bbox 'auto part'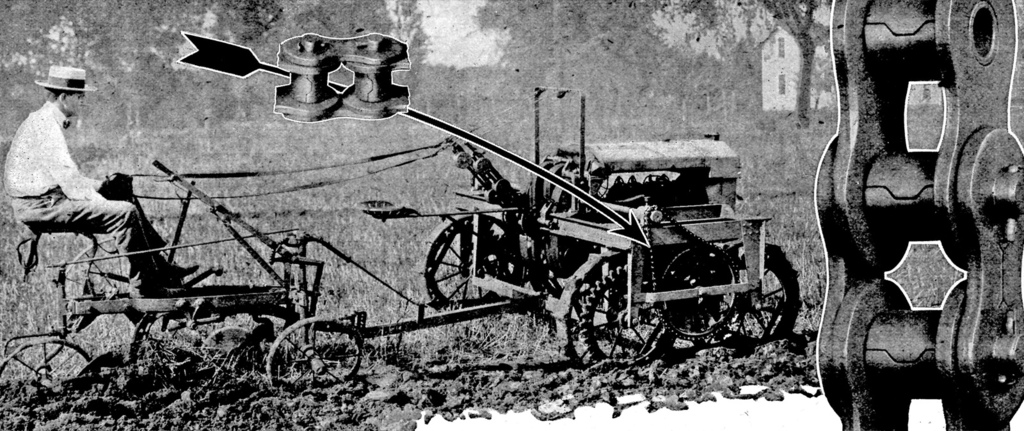
{"left": 273, "top": 31, "right": 411, "bottom": 121}
